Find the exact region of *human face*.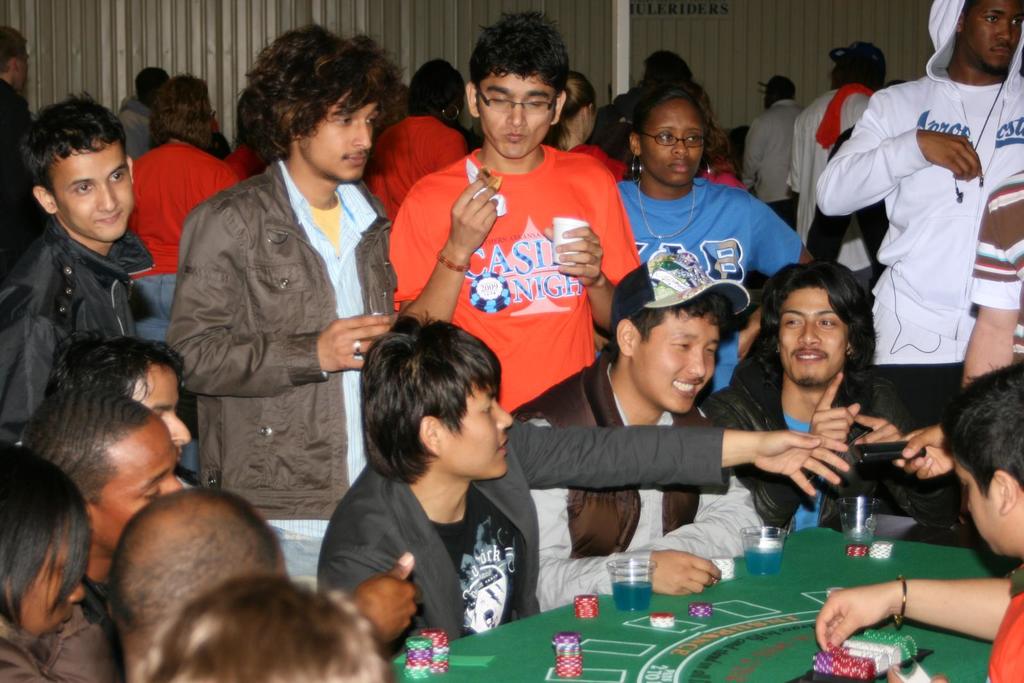
Exact region: crop(964, 0, 1023, 73).
